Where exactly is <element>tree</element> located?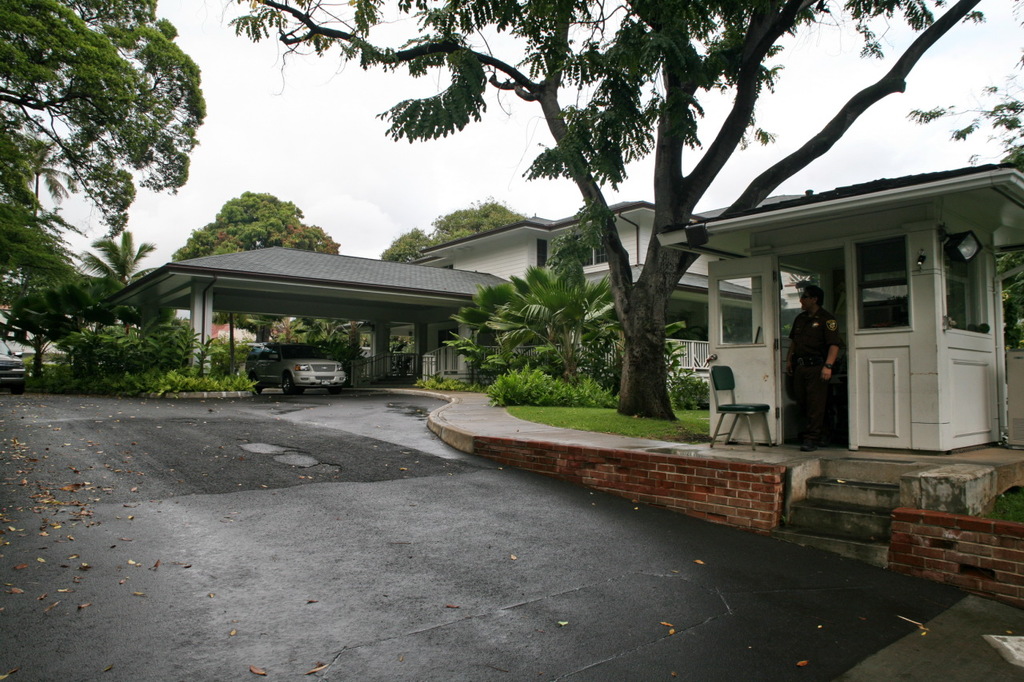
Its bounding box is l=0, t=240, r=113, b=384.
